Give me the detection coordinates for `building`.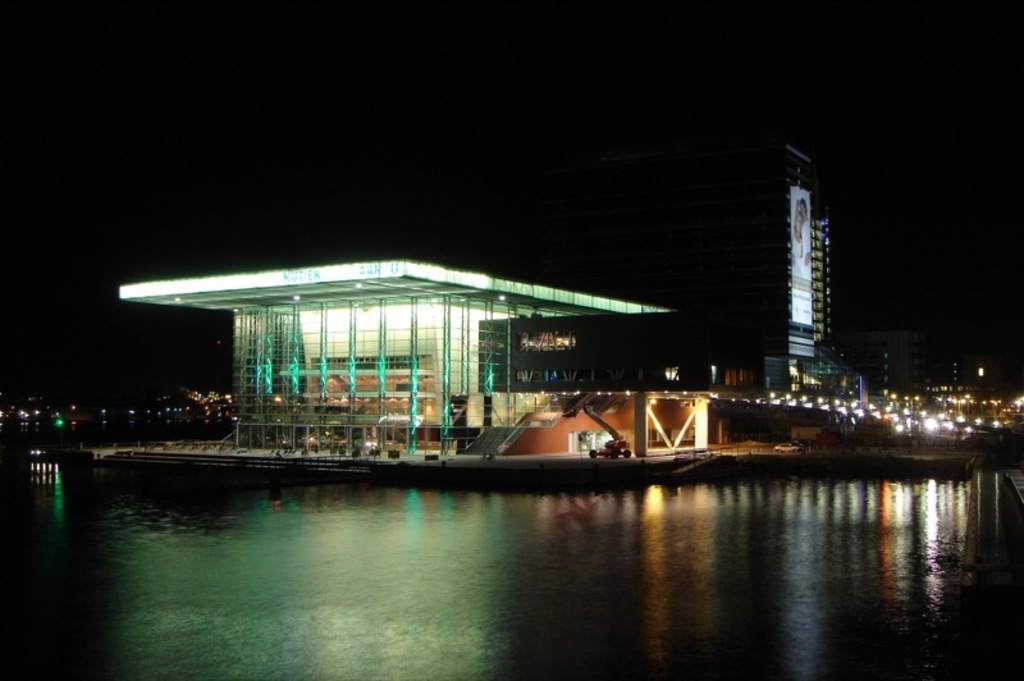
[481, 310, 771, 444].
